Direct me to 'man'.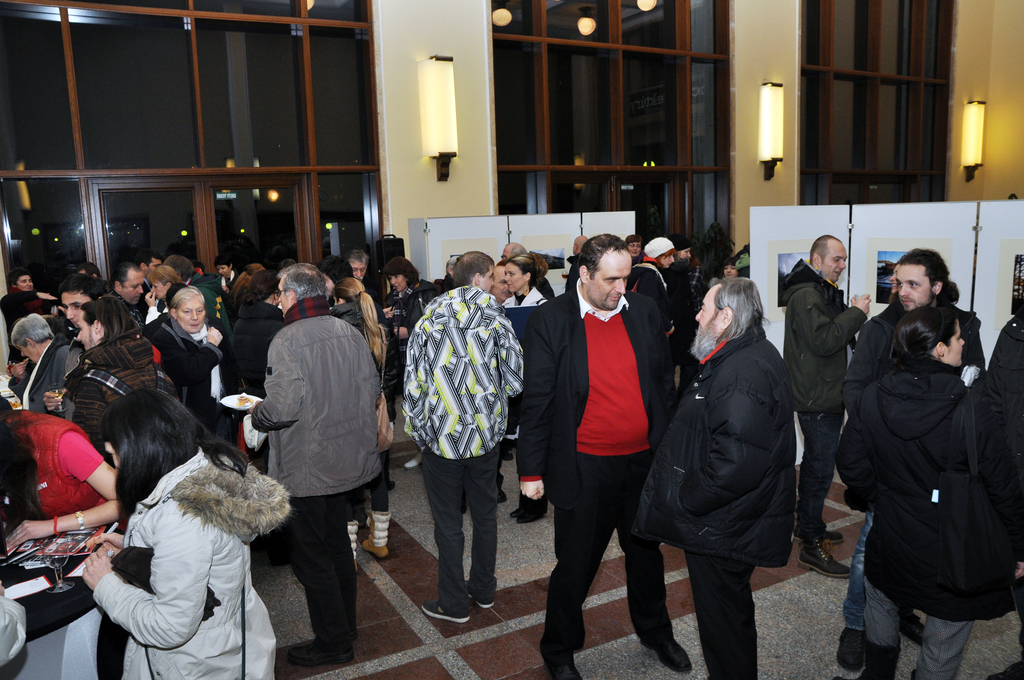
Direction: {"x1": 404, "y1": 253, "x2": 504, "y2": 623}.
